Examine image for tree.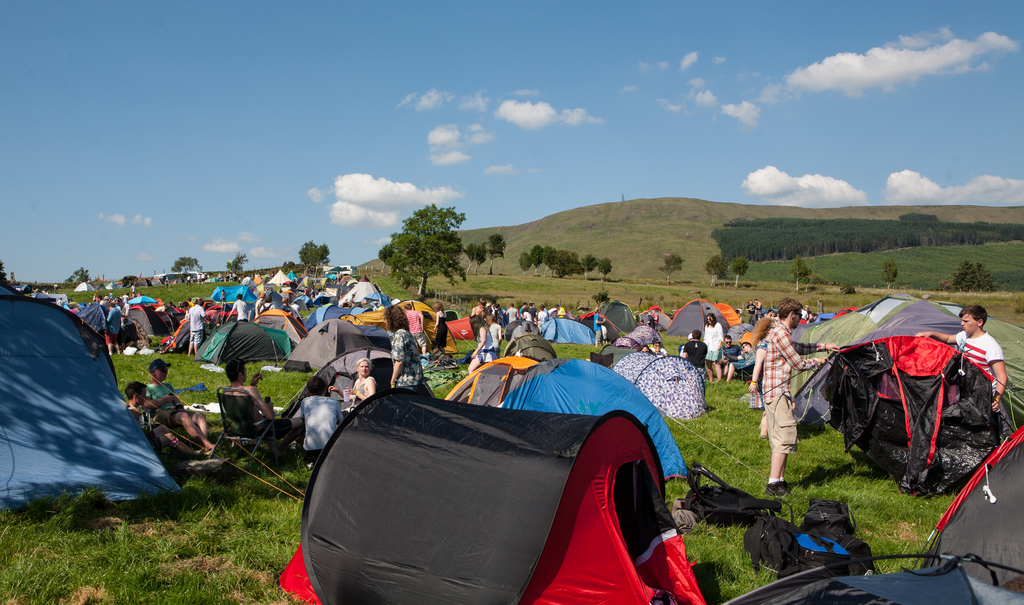
Examination result: Rect(877, 260, 896, 291).
